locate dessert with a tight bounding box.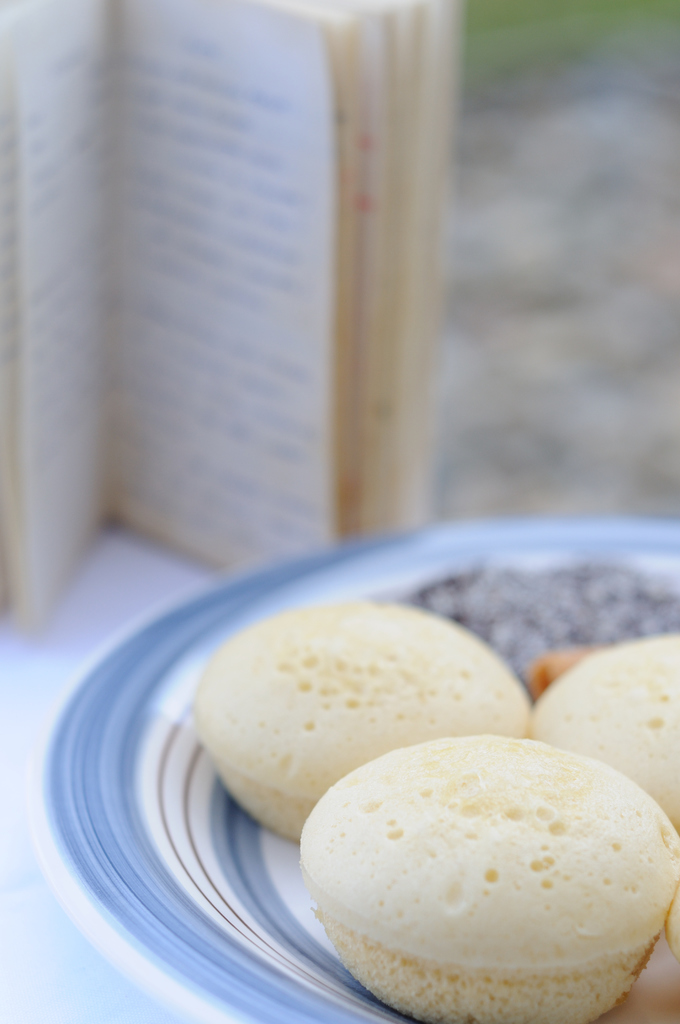
(x1=537, y1=636, x2=679, y2=833).
